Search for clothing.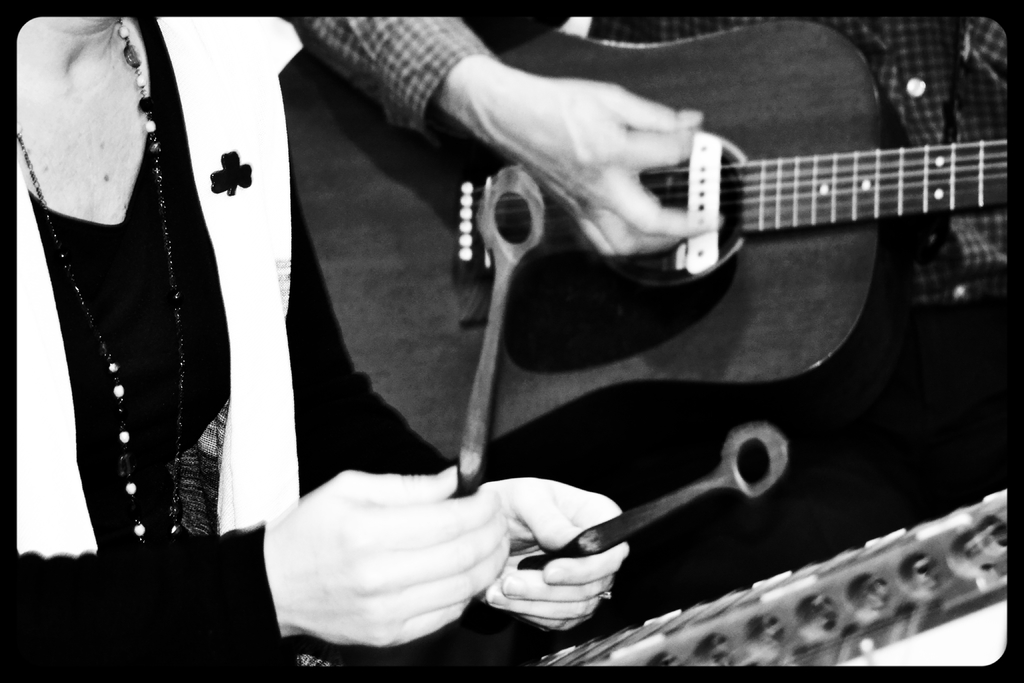
Found at box(12, 15, 466, 679).
